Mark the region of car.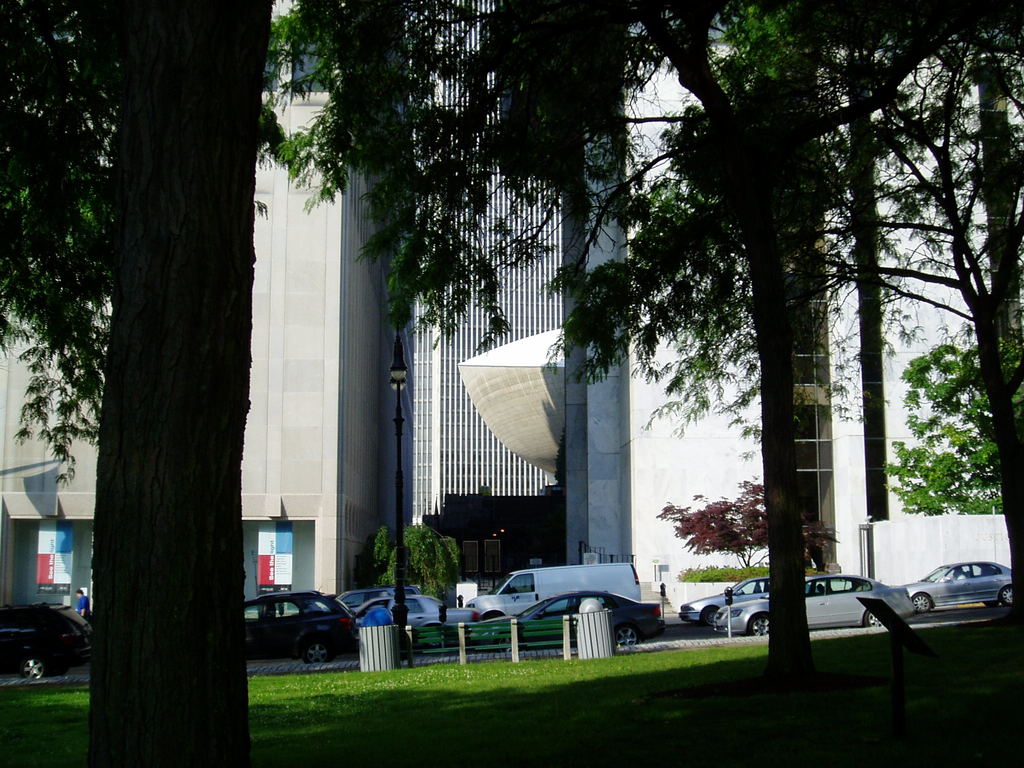
Region: [714,573,911,637].
